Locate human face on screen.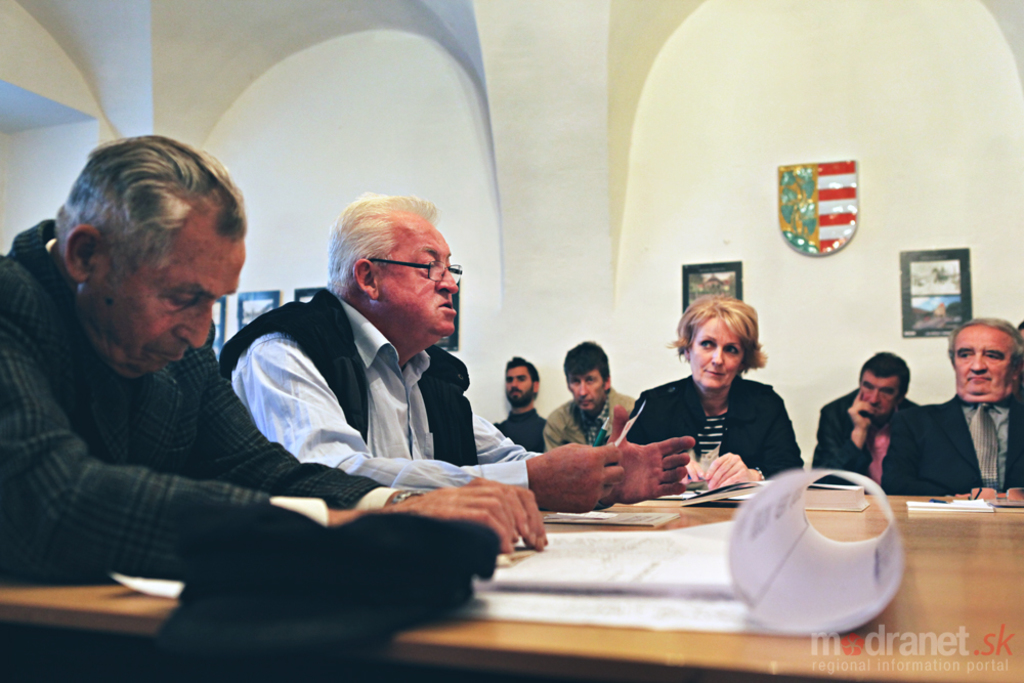
On screen at (left=506, top=371, right=532, bottom=409).
